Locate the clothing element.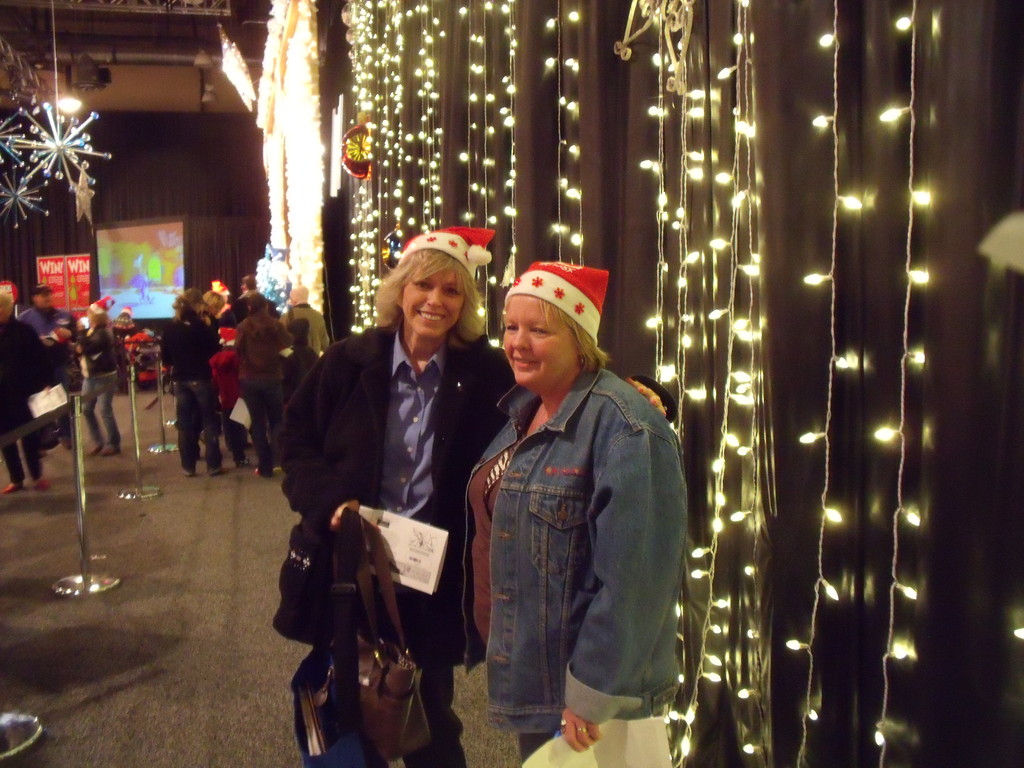
Element bbox: BBox(75, 312, 120, 452).
